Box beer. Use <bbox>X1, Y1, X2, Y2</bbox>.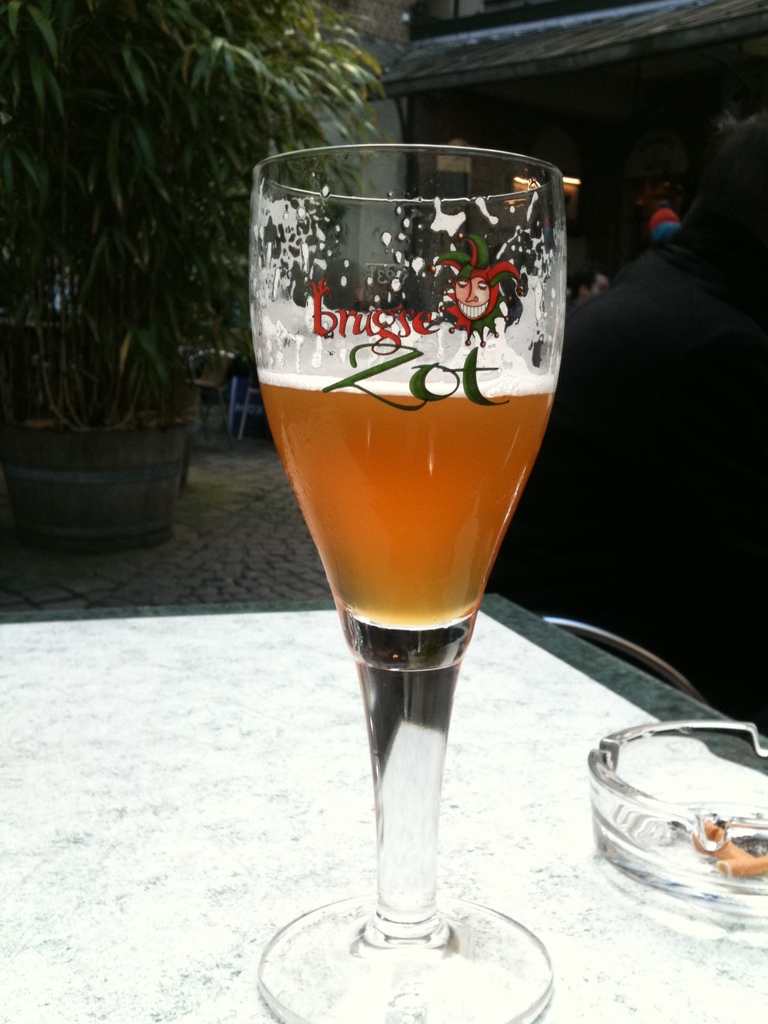
<bbox>264, 370, 556, 638</bbox>.
